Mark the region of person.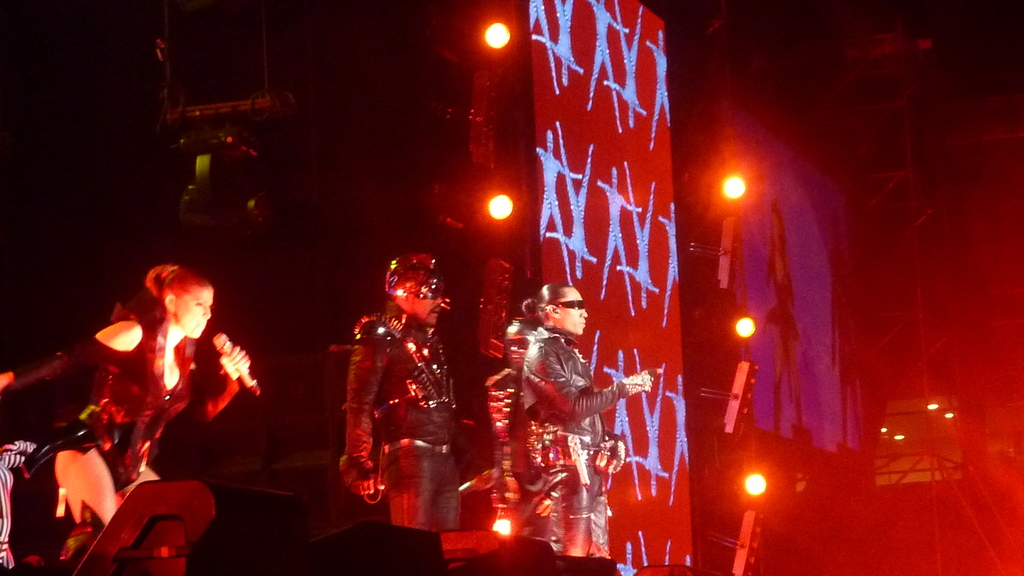
Region: detection(476, 308, 541, 541).
